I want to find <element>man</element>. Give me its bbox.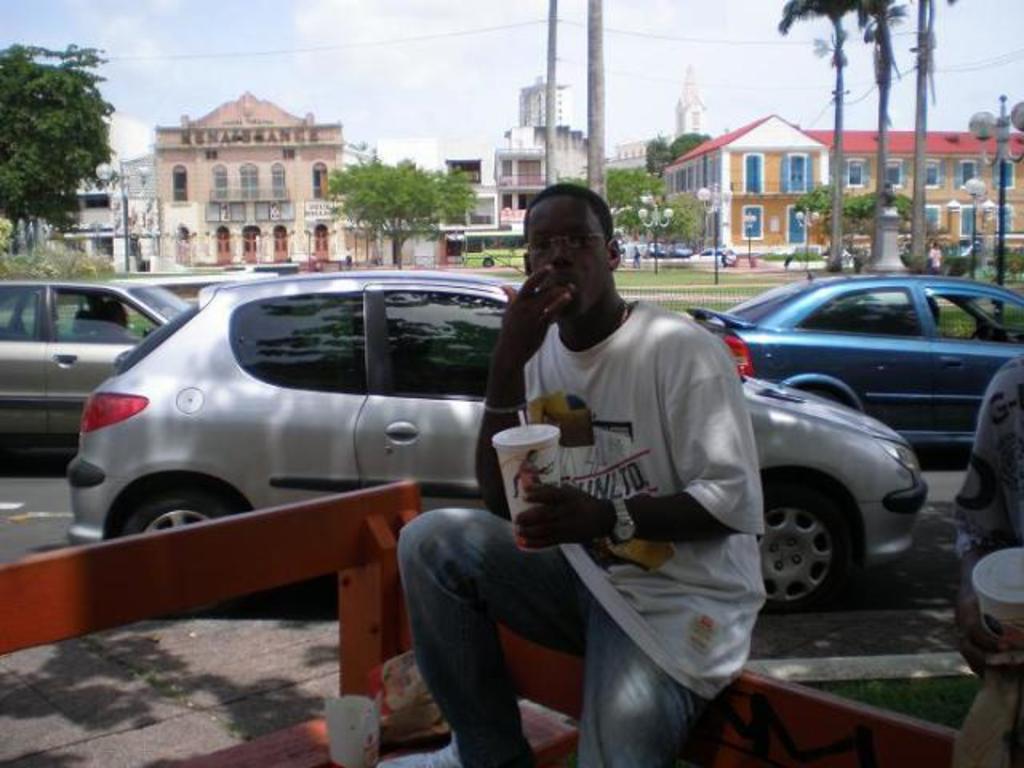
[x1=630, y1=243, x2=646, y2=270].
